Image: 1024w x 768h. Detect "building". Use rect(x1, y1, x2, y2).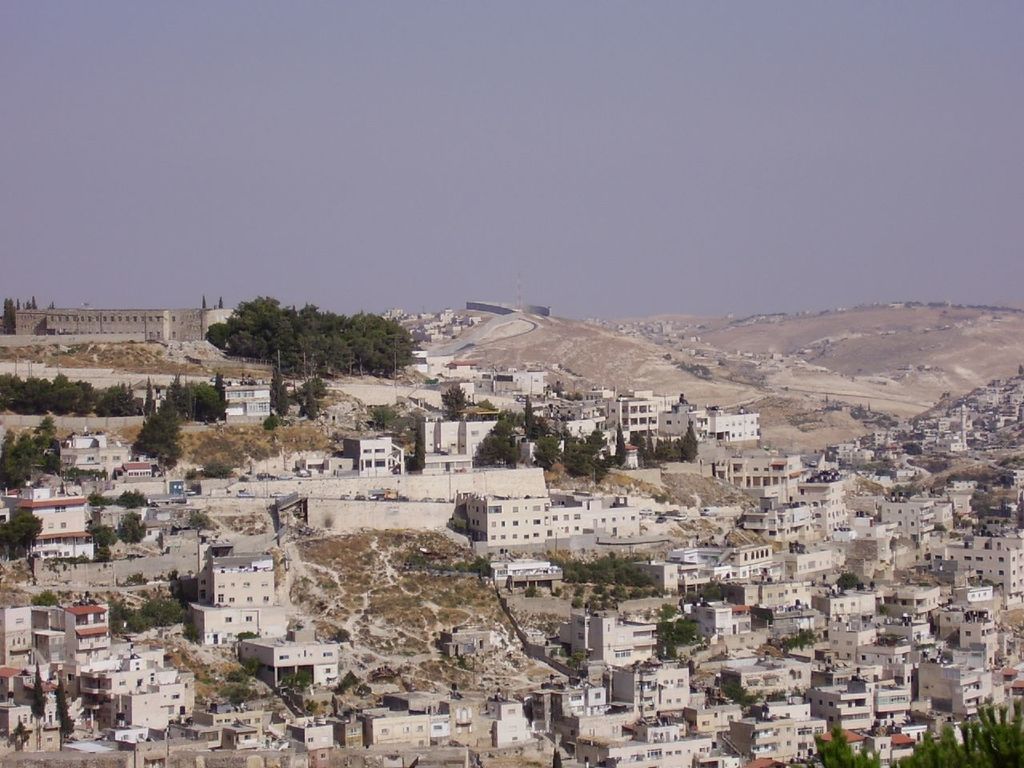
rect(545, 392, 758, 456).
